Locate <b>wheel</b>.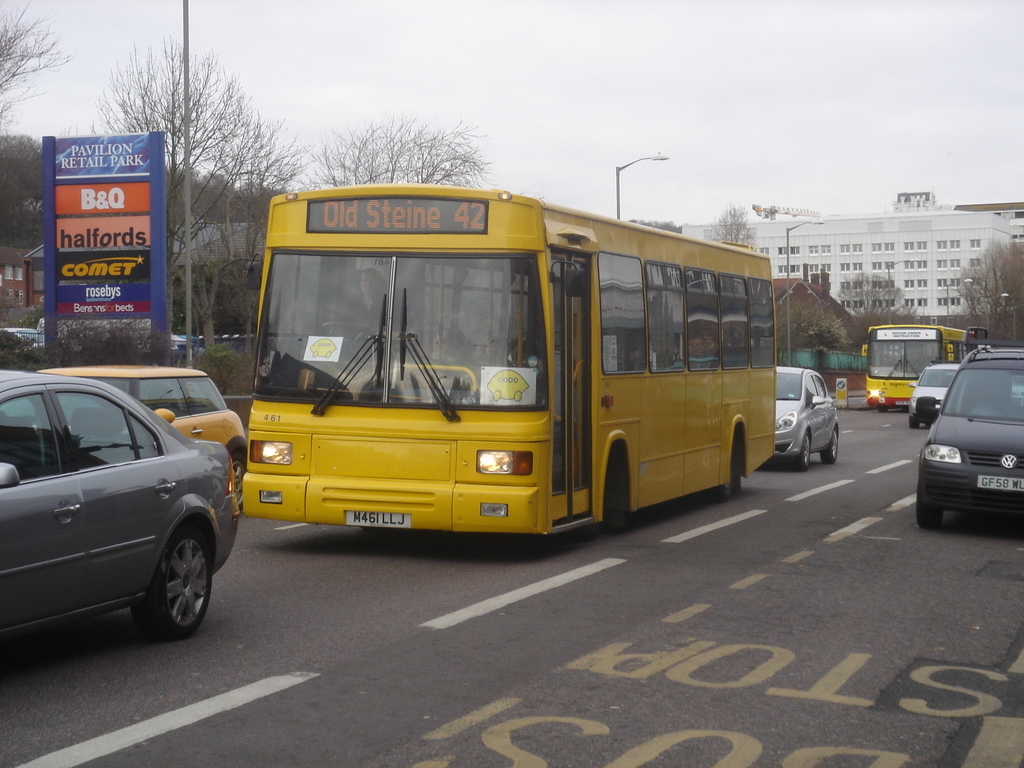
Bounding box: region(822, 430, 841, 465).
